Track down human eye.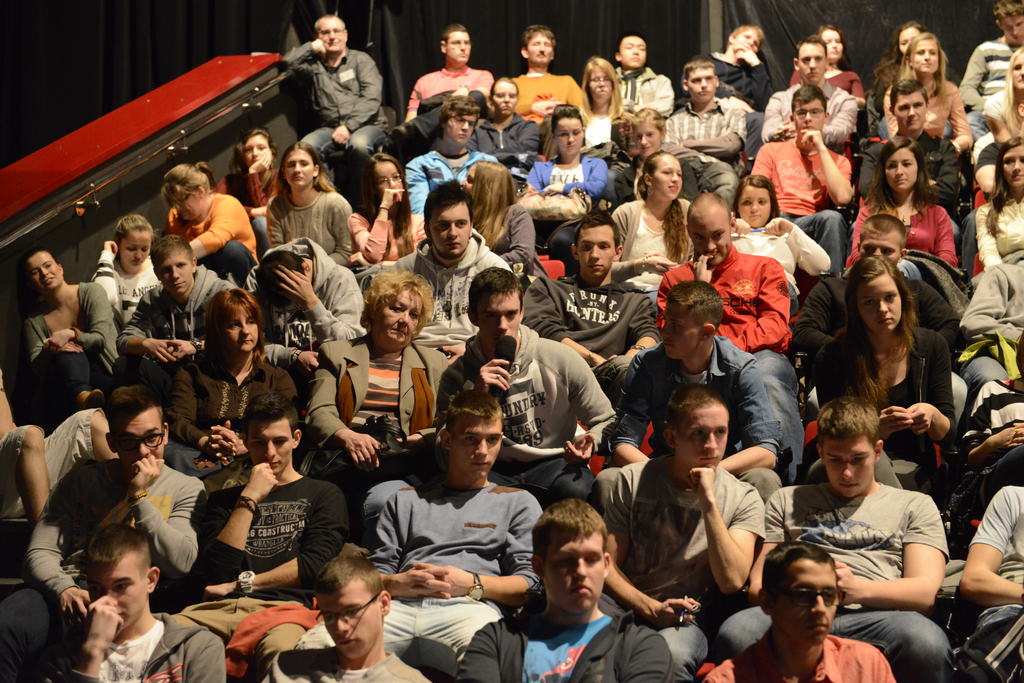
Tracked to box(142, 246, 150, 253).
